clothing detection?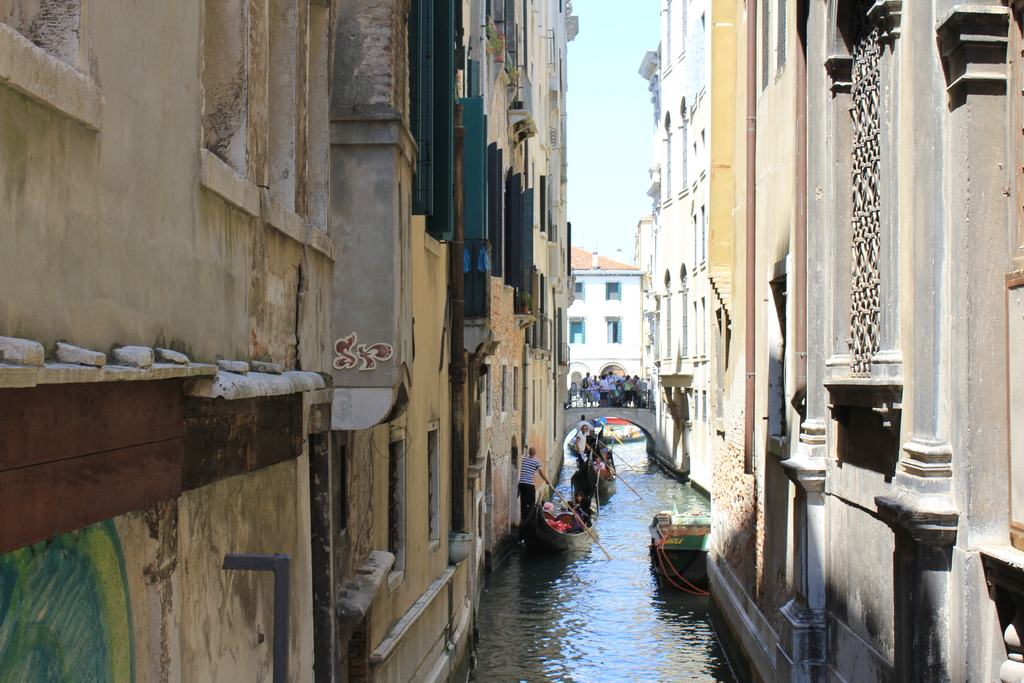
572 496 589 528
